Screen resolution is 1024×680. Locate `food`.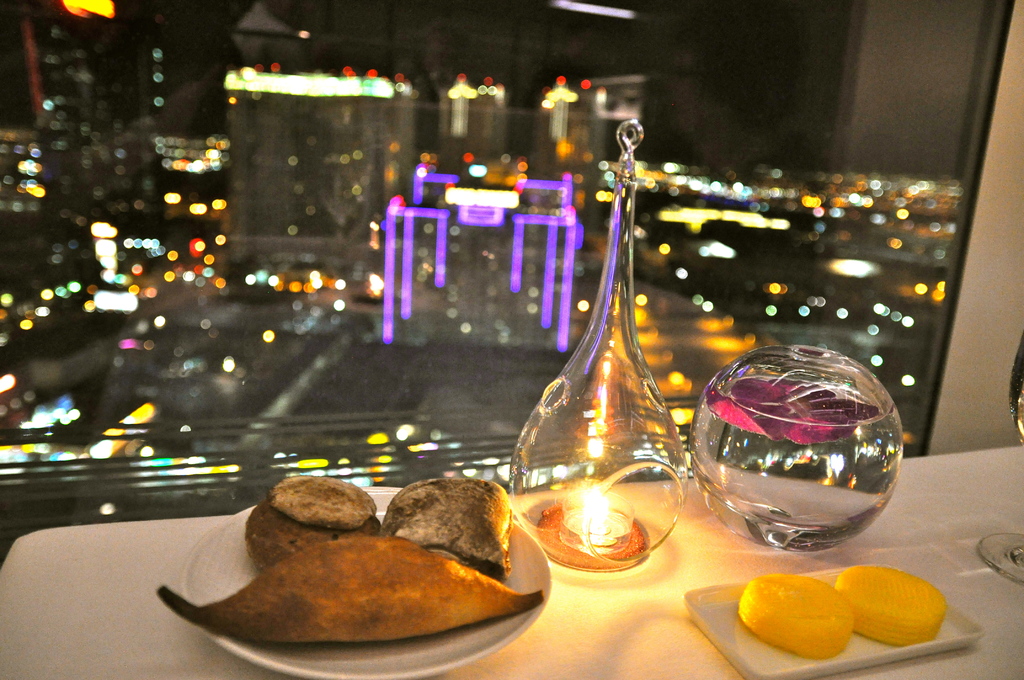
bbox=(733, 556, 954, 661).
